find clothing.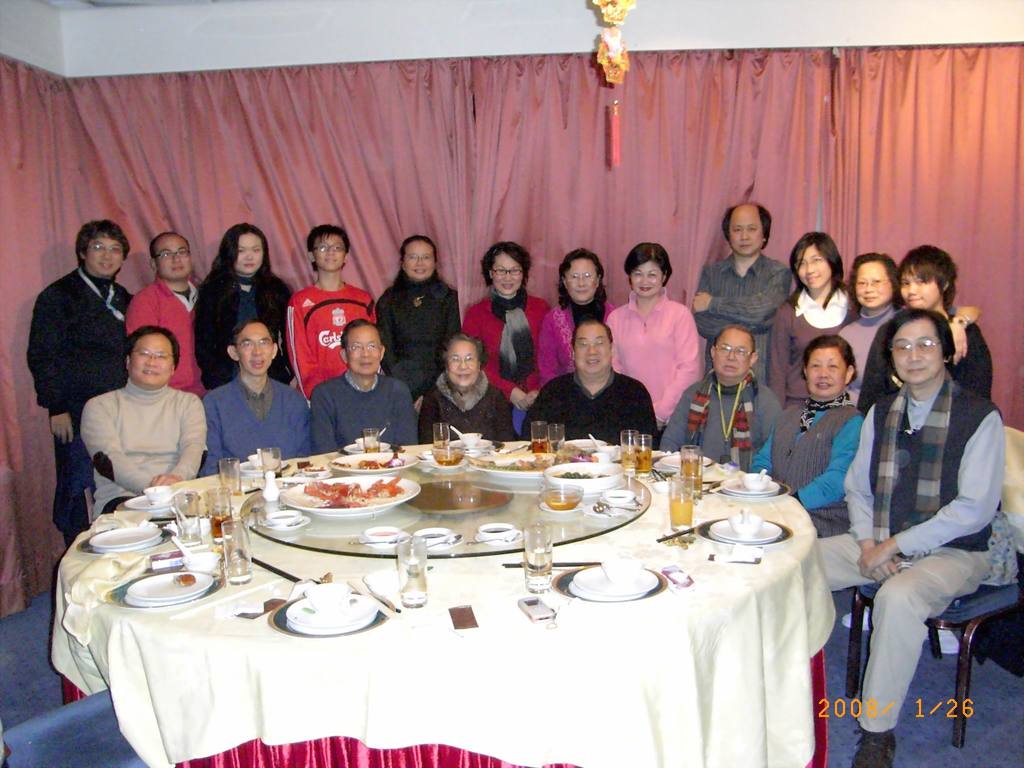
l=755, t=399, r=871, b=549.
